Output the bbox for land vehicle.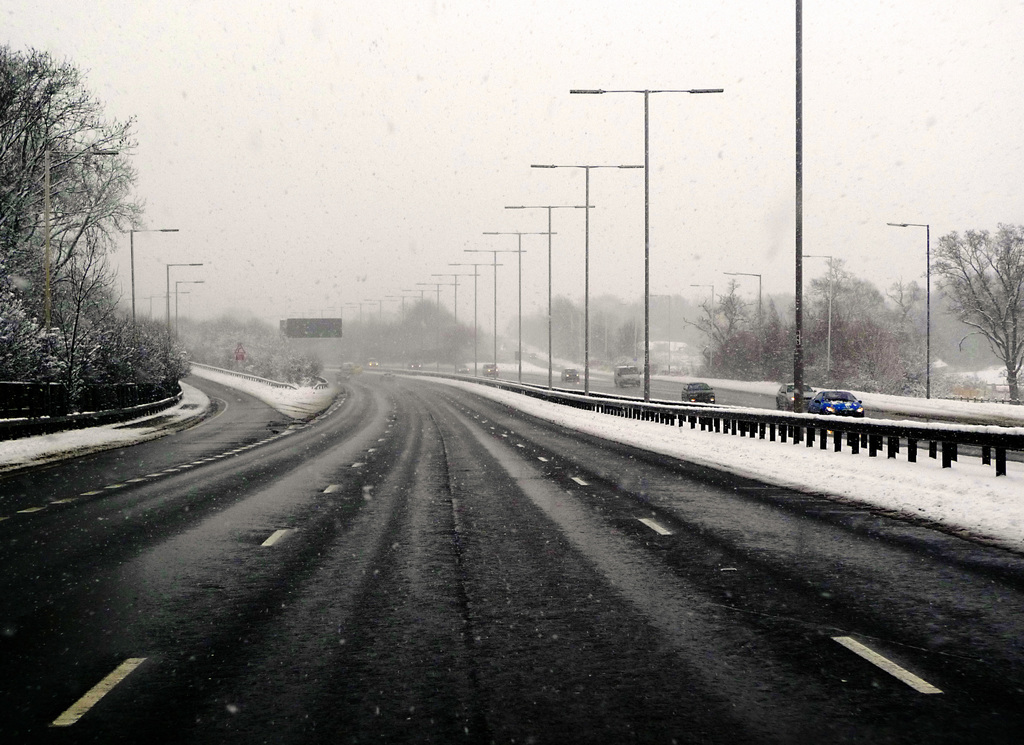
l=560, t=366, r=581, b=386.
